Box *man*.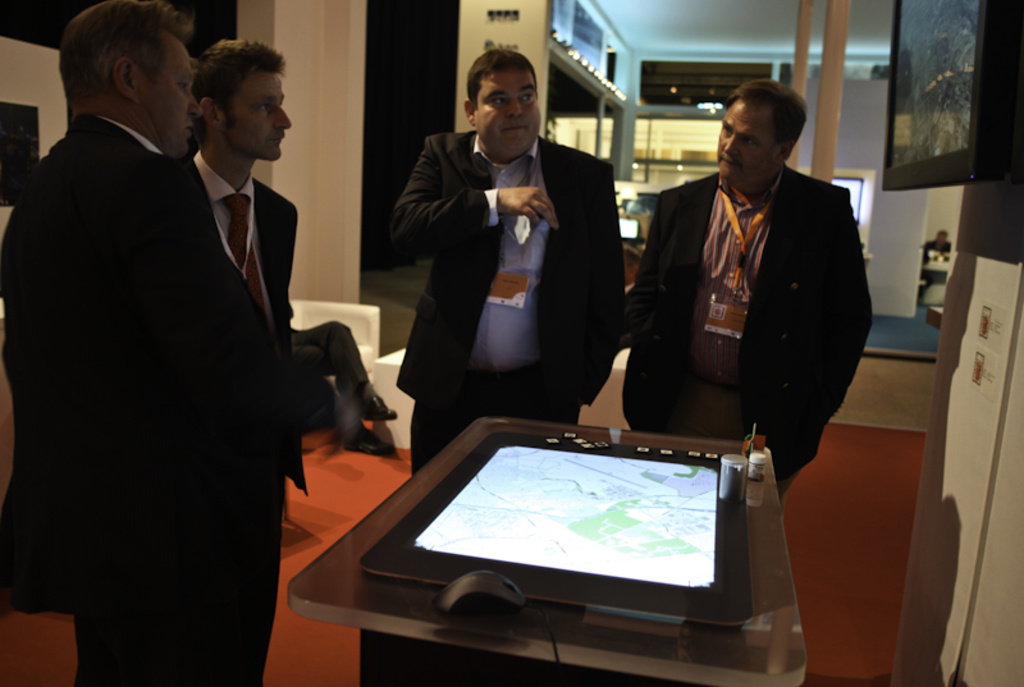
{"x1": 390, "y1": 51, "x2": 632, "y2": 477}.
